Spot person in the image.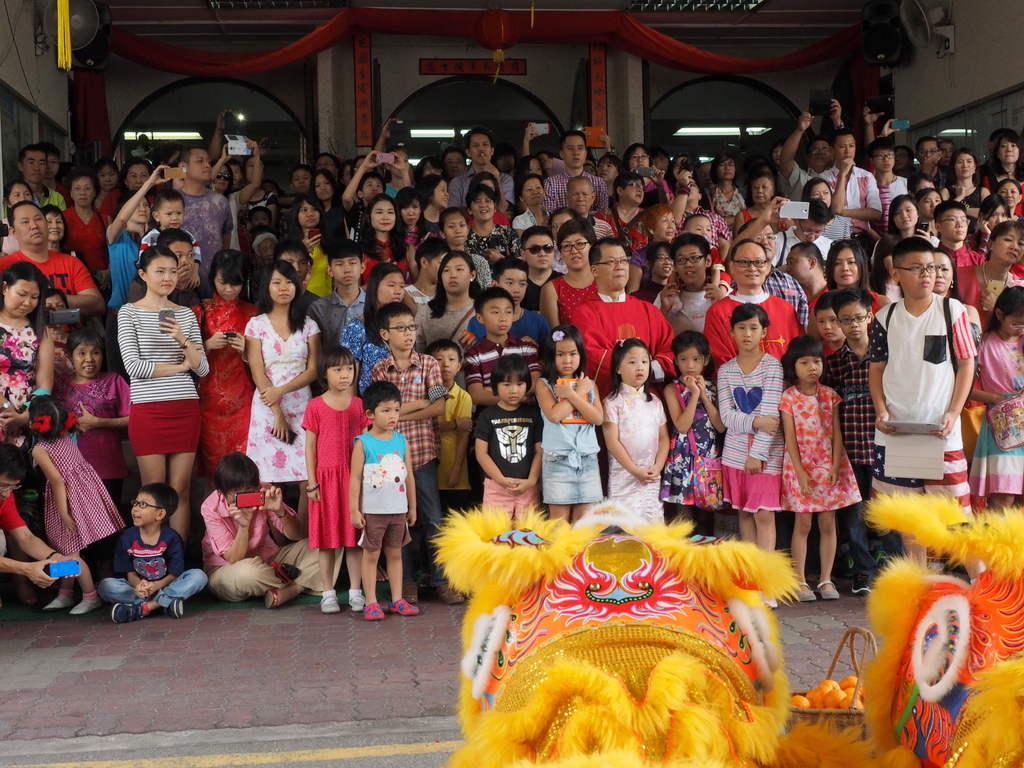
person found at <bbox>781, 331, 863, 605</bbox>.
